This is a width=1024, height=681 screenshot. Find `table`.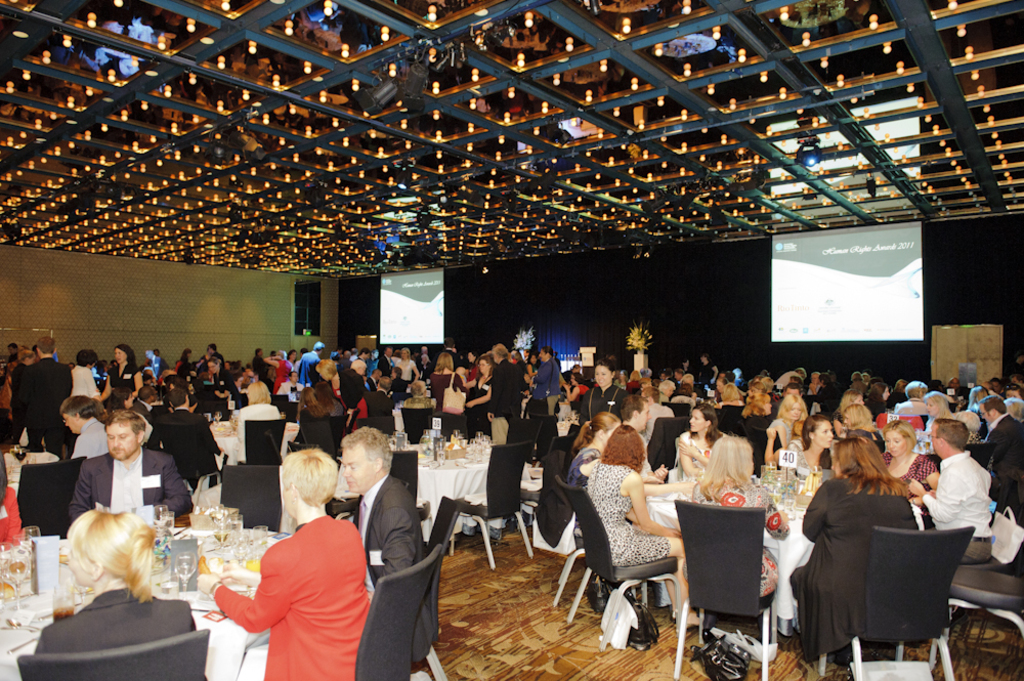
Bounding box: detection(0, 460, 30, 501).
